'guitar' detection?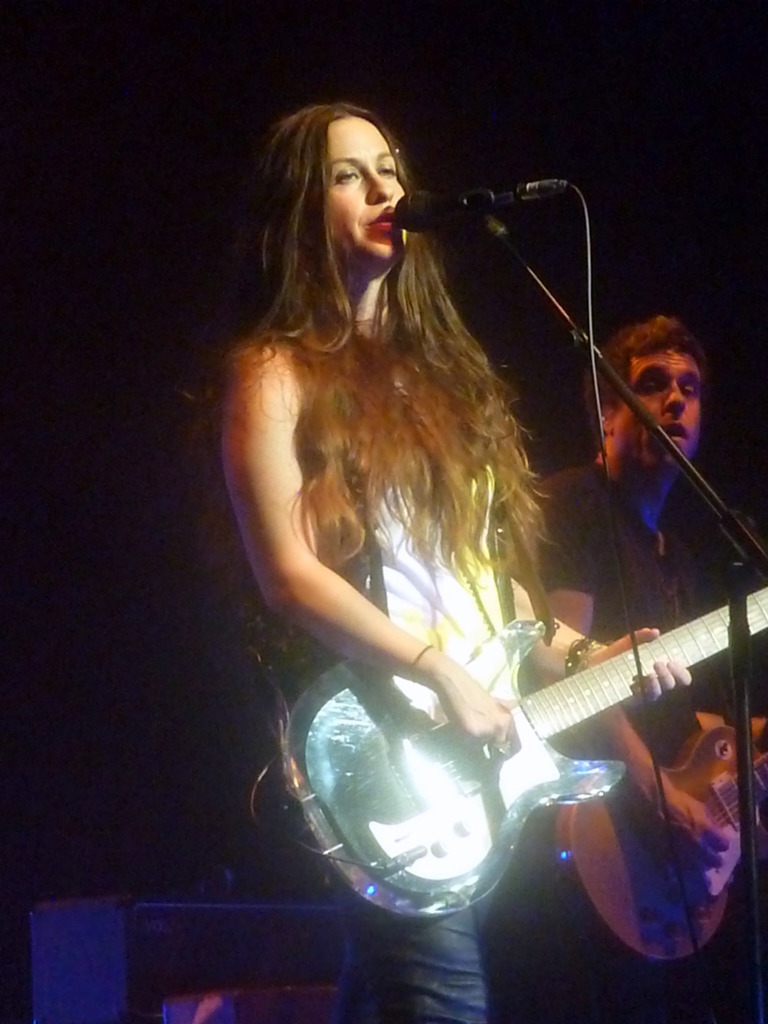
<bbox>287, 537, 767, 935</bbox>
